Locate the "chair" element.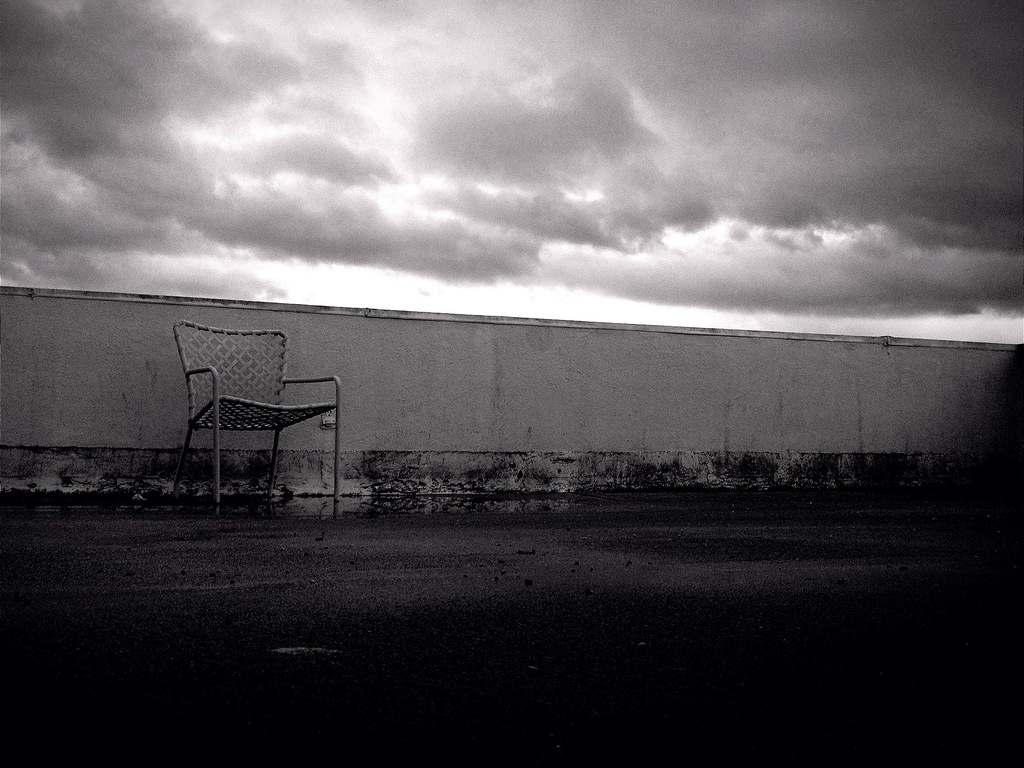
Element bbox: [156, 345, 350, 534].
